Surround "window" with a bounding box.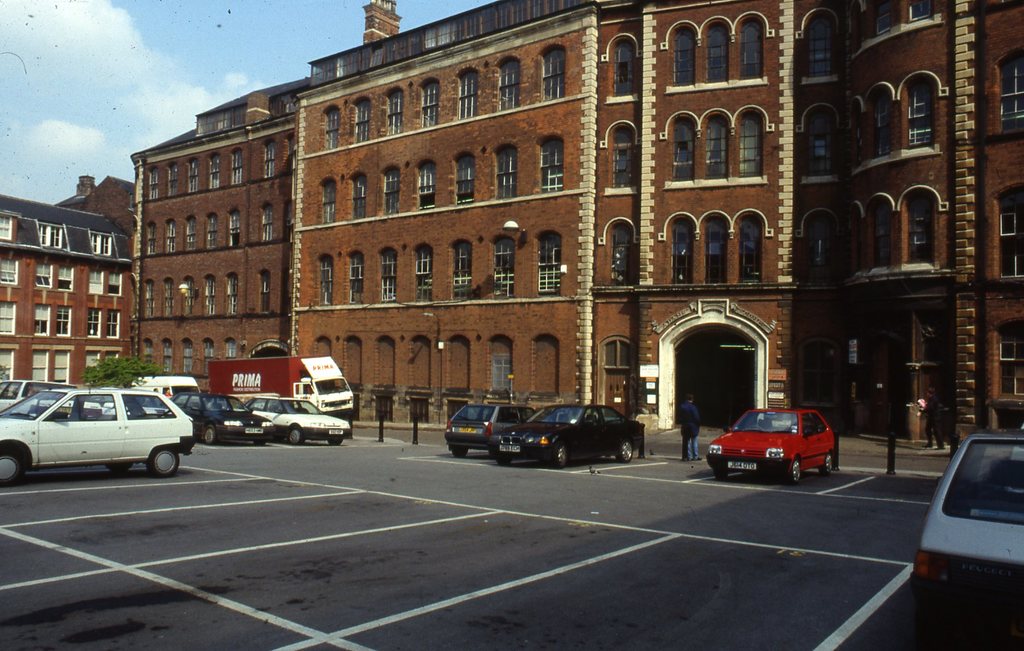
box(997, 48, 1023, 126).
